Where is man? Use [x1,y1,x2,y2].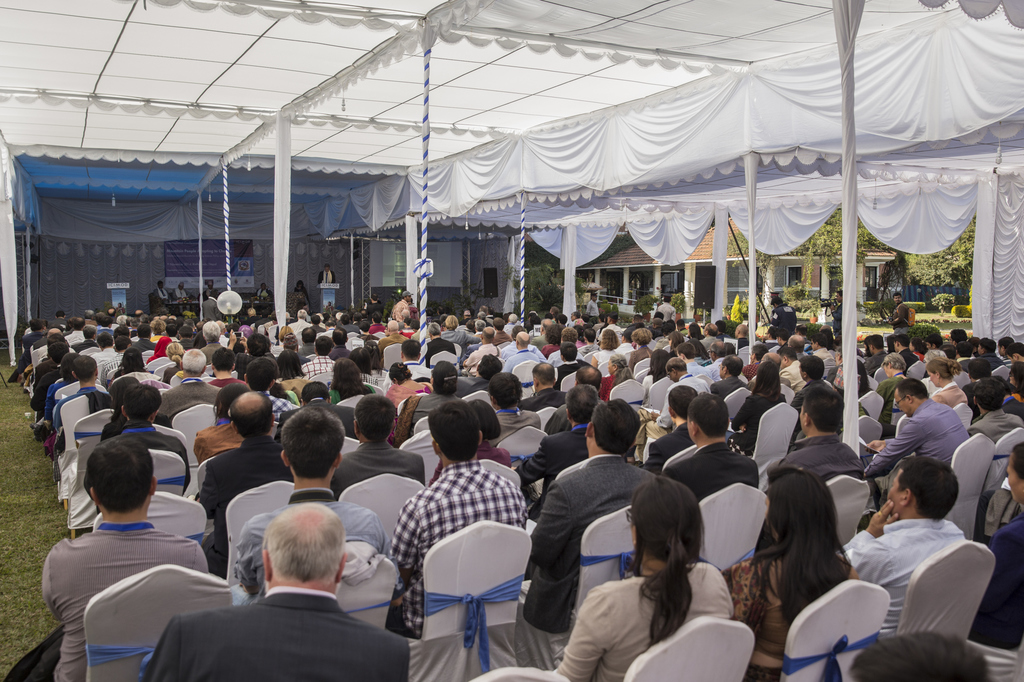
[463,329,505,377].
